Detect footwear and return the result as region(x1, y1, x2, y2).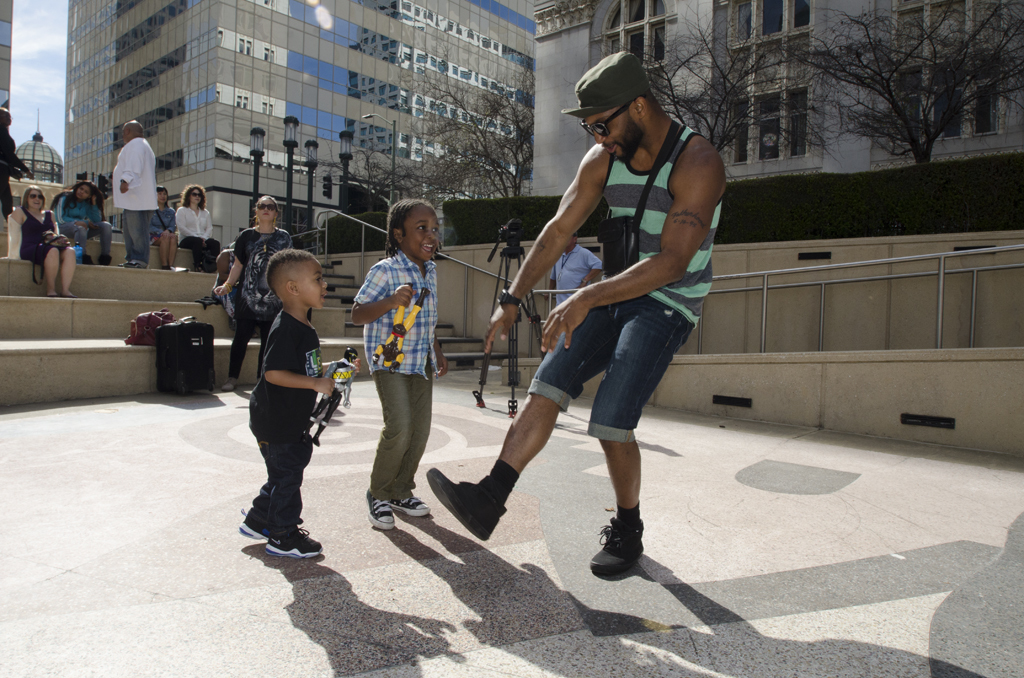
region(174, 263, 189, 273).
